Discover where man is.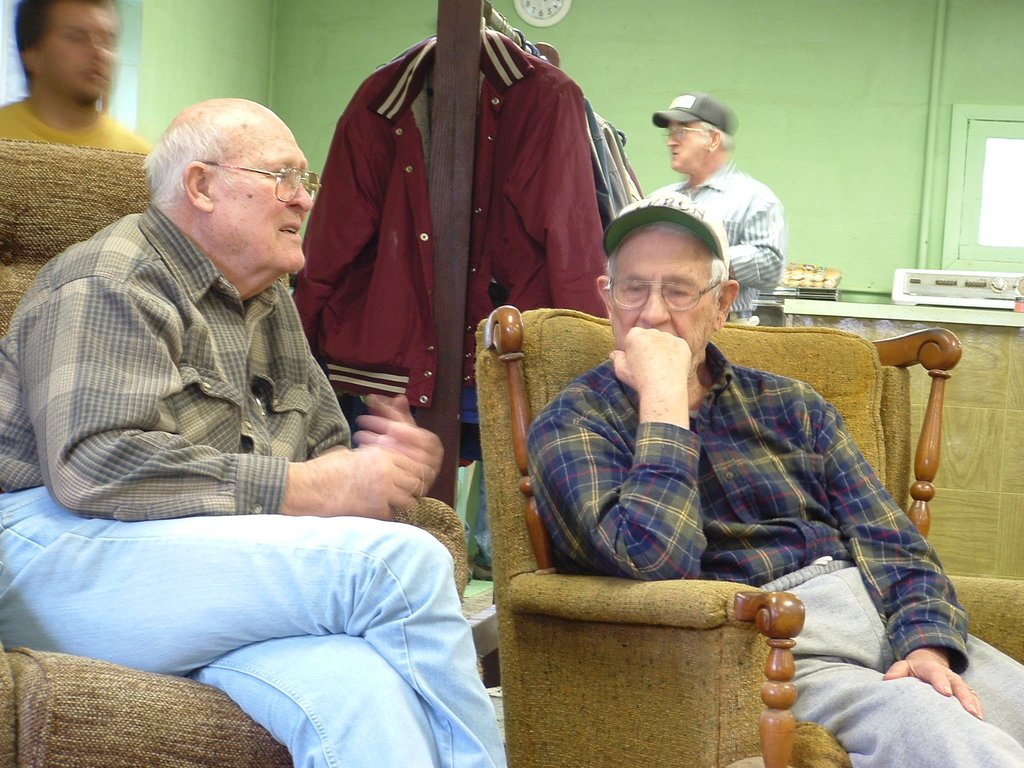
Discovered at bbox=(12, 63, 481, 712).
